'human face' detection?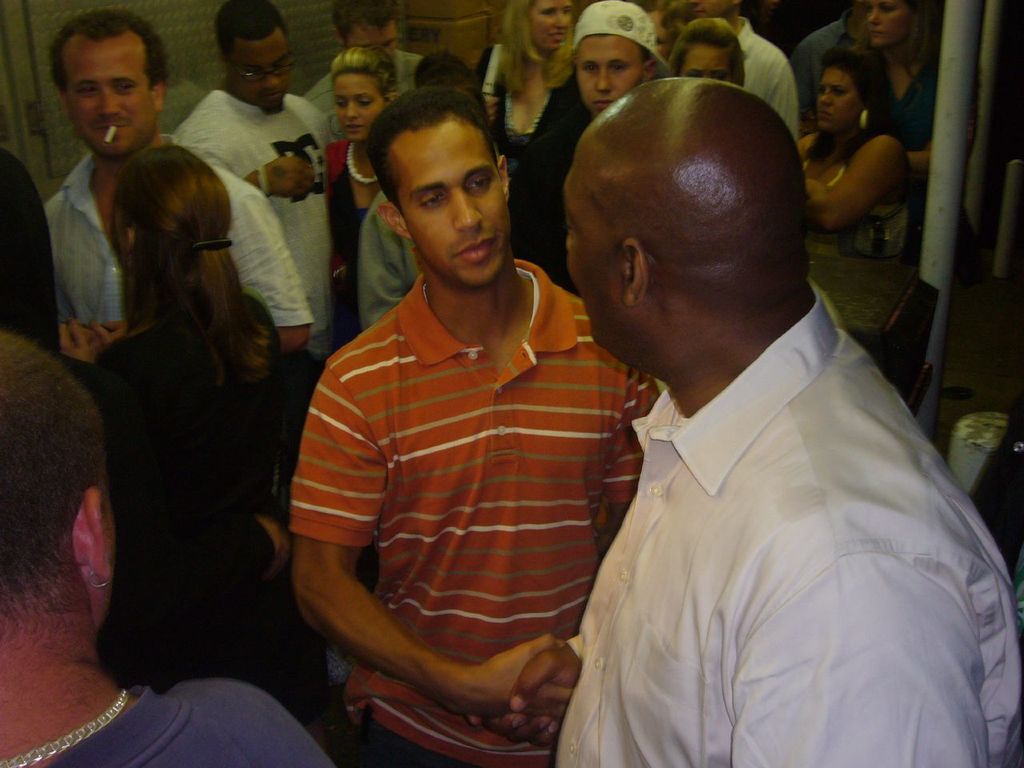
detection(566, 173, 622, 355)
